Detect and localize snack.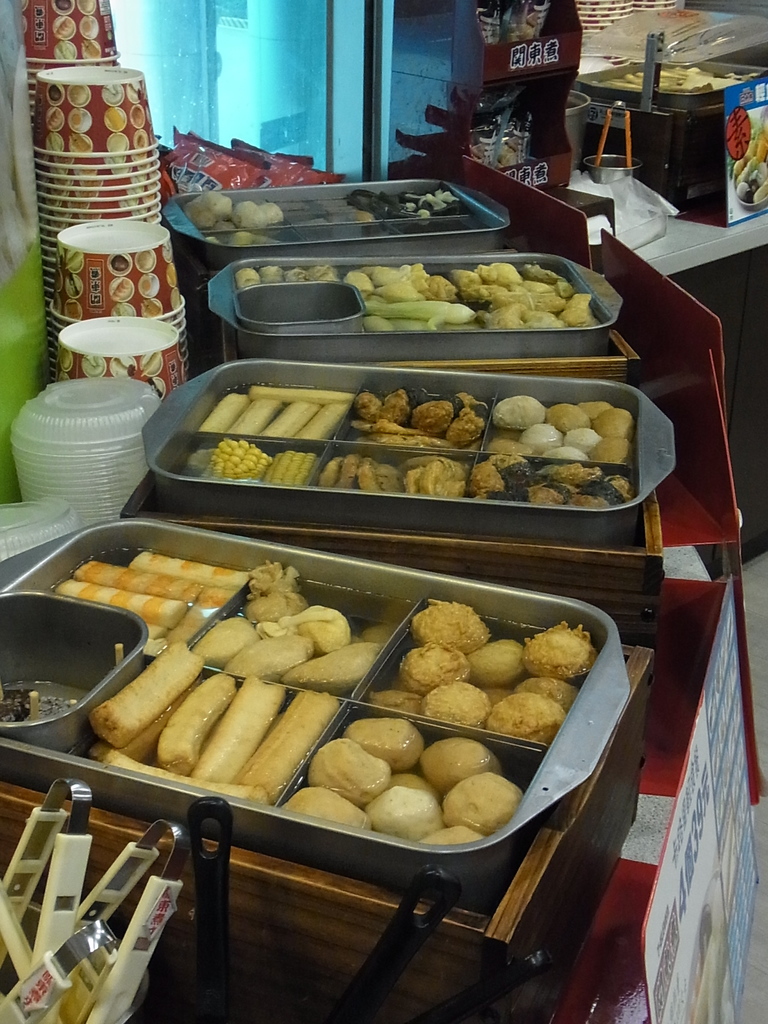
Localized at rect(195, 378, 360, 452).
